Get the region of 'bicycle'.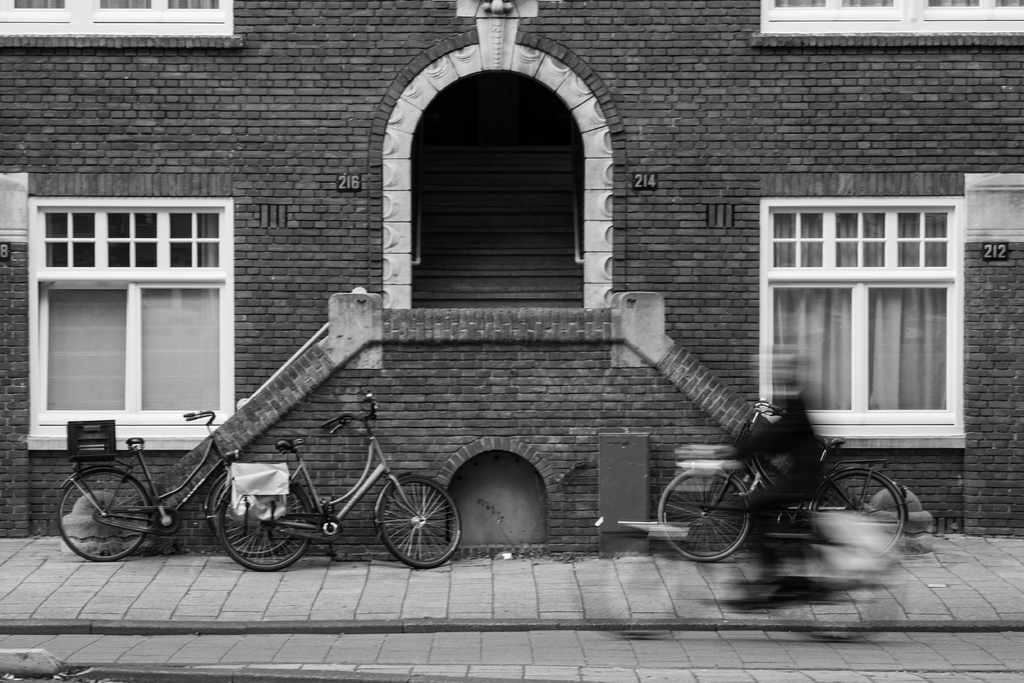
rect(56, 408, 300, 561).
